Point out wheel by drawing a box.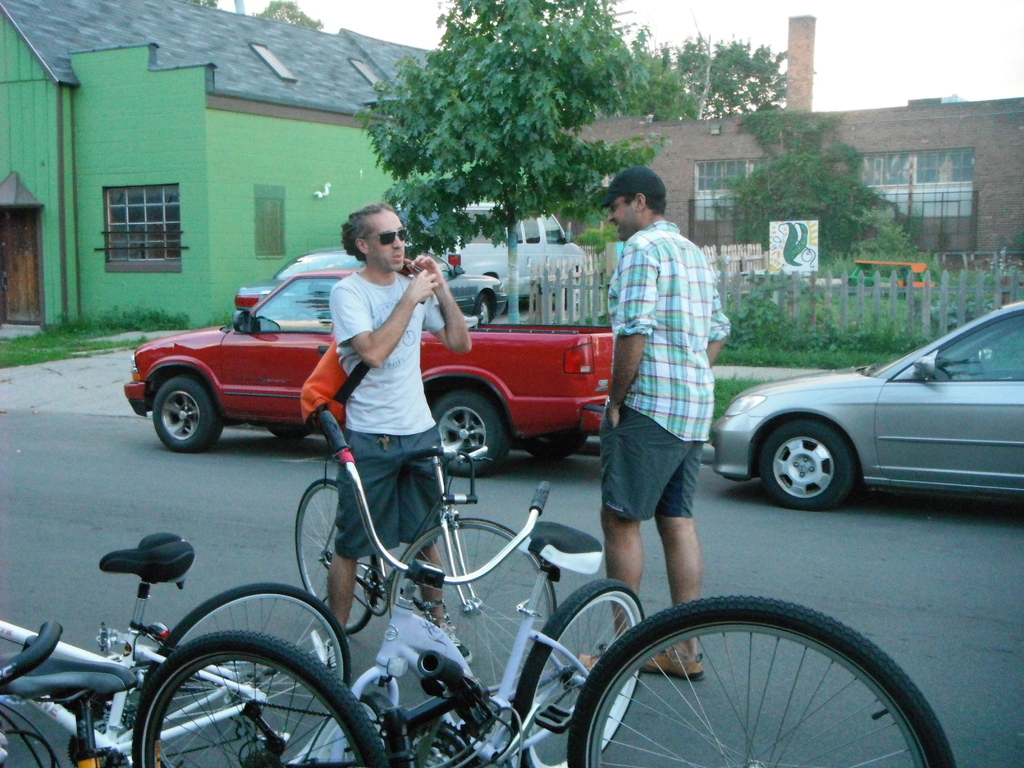
locate(567, 594, 957, 767).
